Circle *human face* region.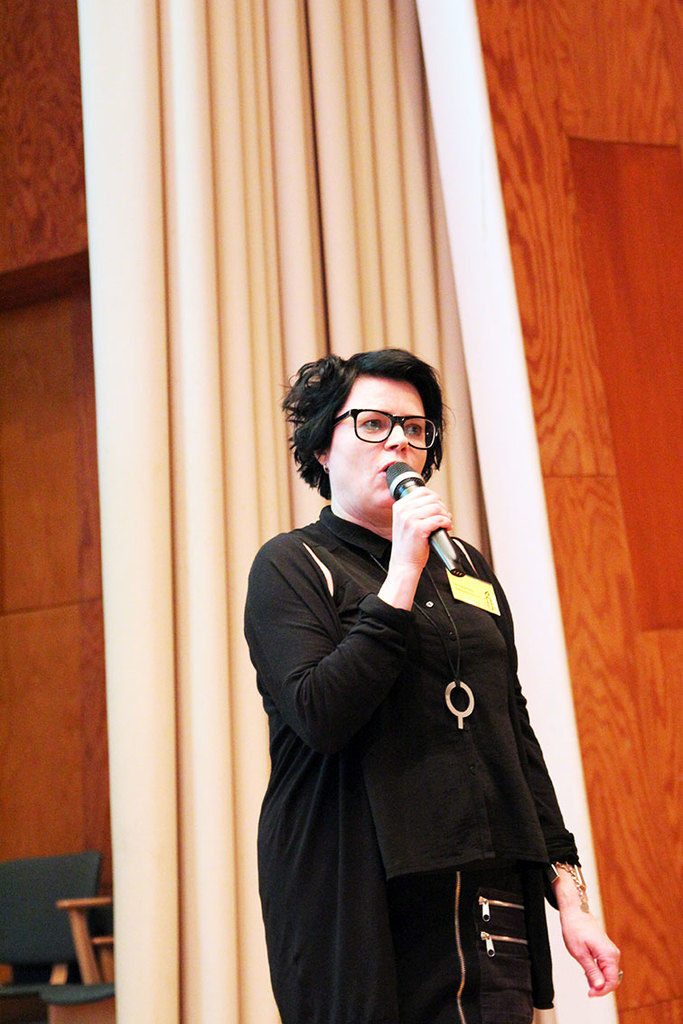
Region: {"left": 320, "top": 371, "right": 438, "bottom": 517}.
